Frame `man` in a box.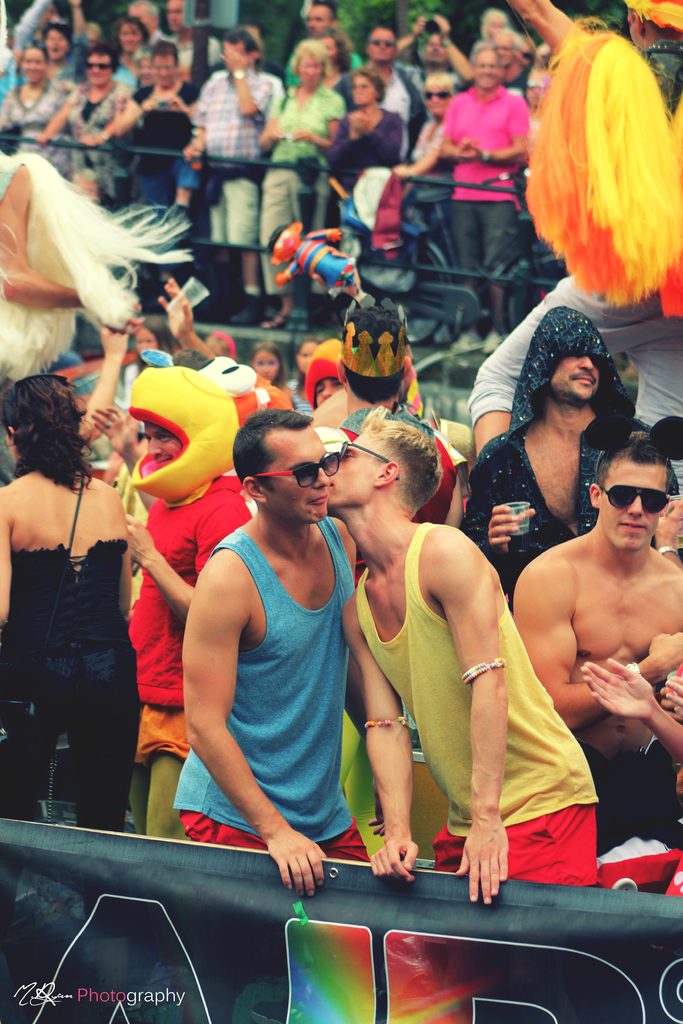
box=[370, 416, 595, 883].
